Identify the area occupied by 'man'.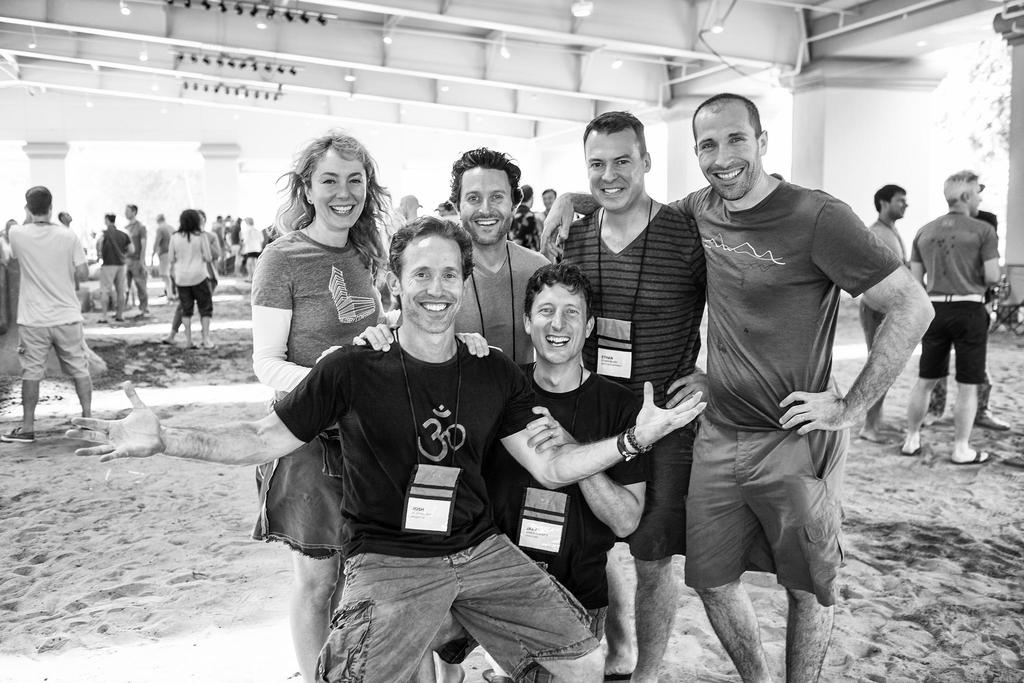
Area: 125:201:147:318.
